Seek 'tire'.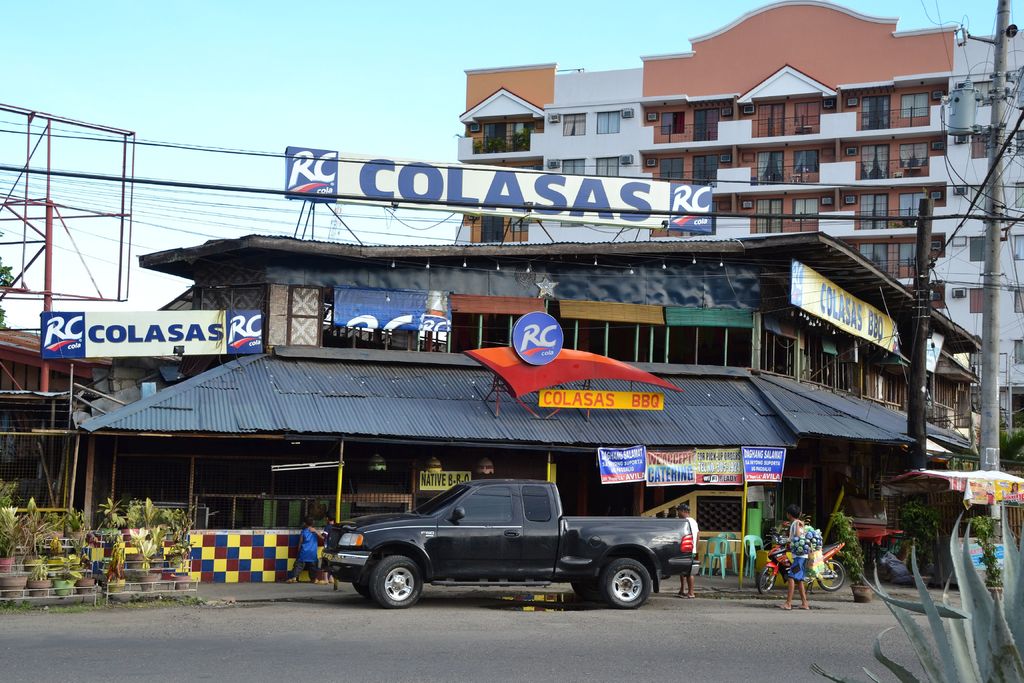
[354,577,368,596].
